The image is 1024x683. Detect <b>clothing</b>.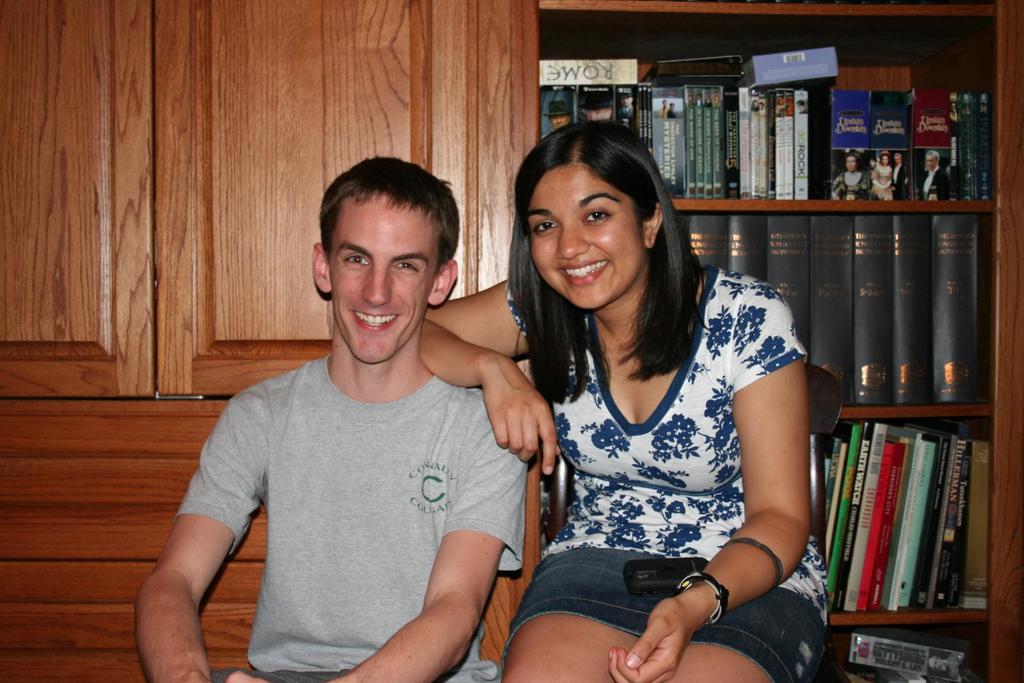
Detection: locate(872, 163, 895, 203).
